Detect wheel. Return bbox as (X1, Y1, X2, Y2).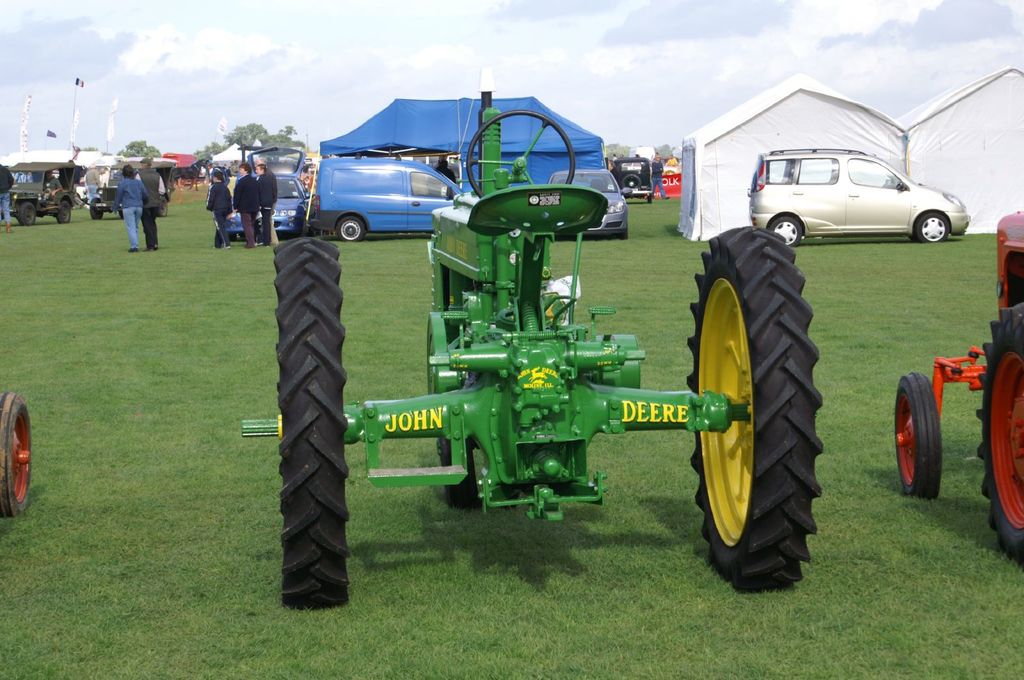
(908, 231, 920, 244).
